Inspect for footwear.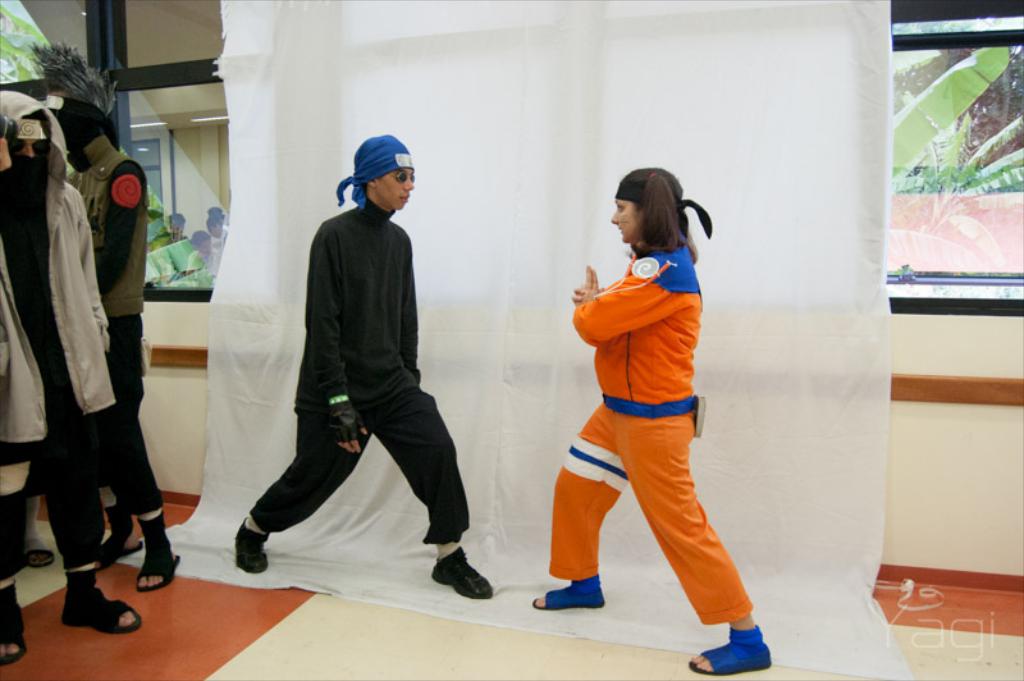
Inspection: x1=23 y1=544 x2=55 y2=562.
